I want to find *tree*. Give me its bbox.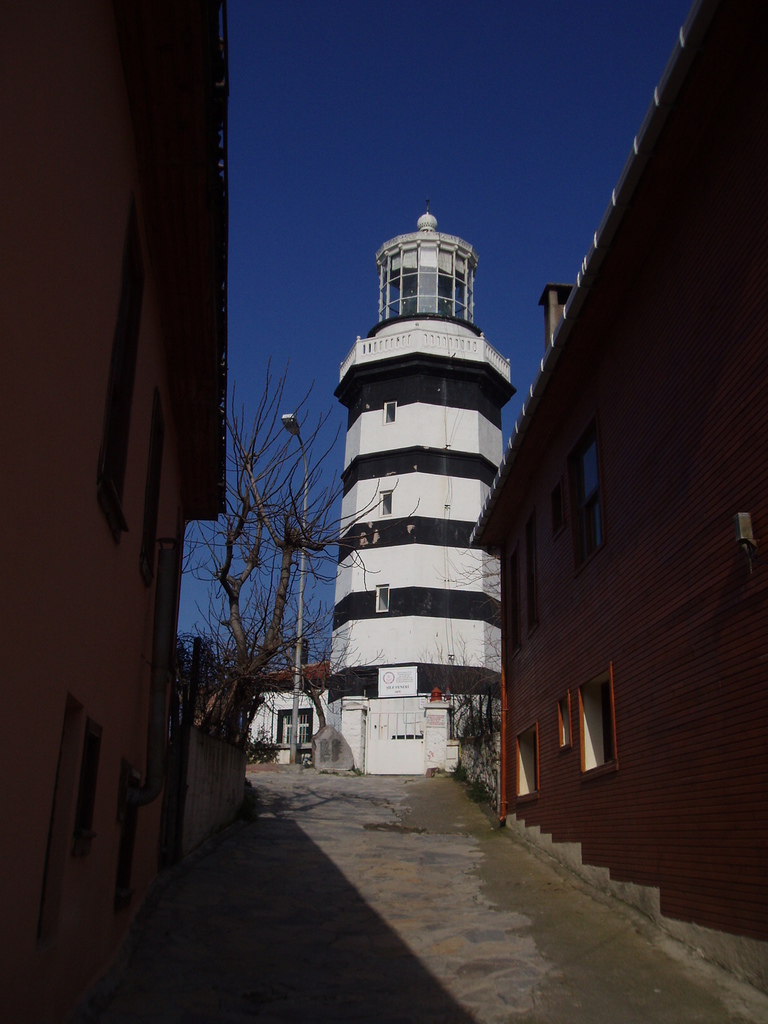
box=[146, 313, 364, 815].
